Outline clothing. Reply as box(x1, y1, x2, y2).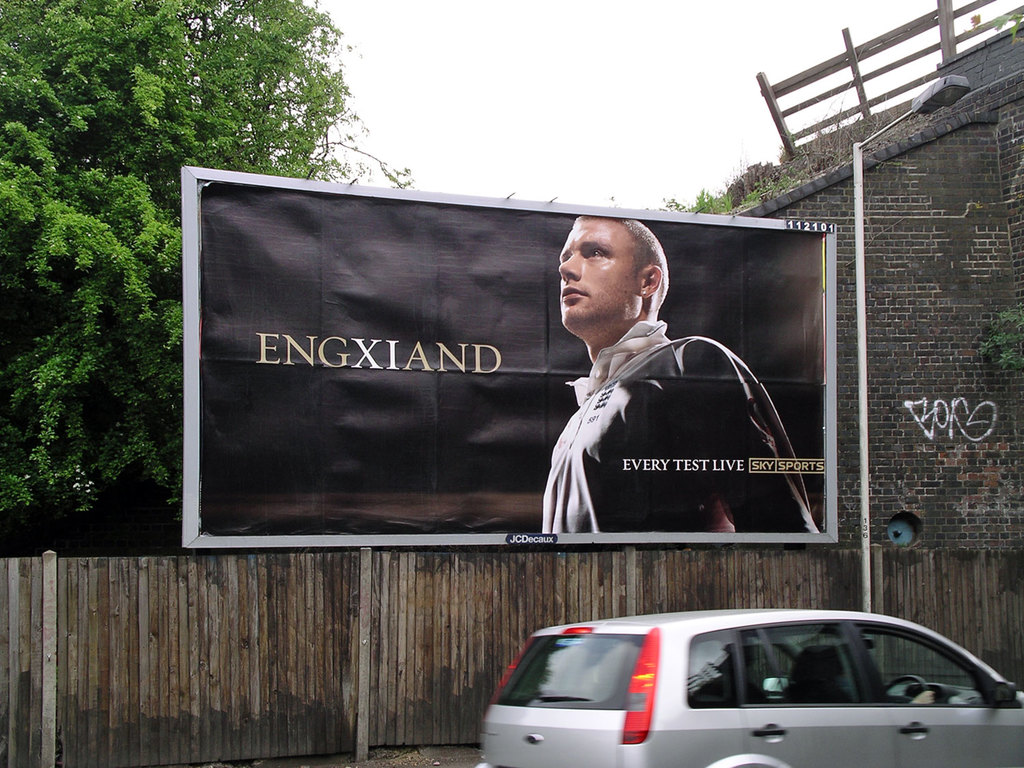
box(532, 317, 825, 529).
